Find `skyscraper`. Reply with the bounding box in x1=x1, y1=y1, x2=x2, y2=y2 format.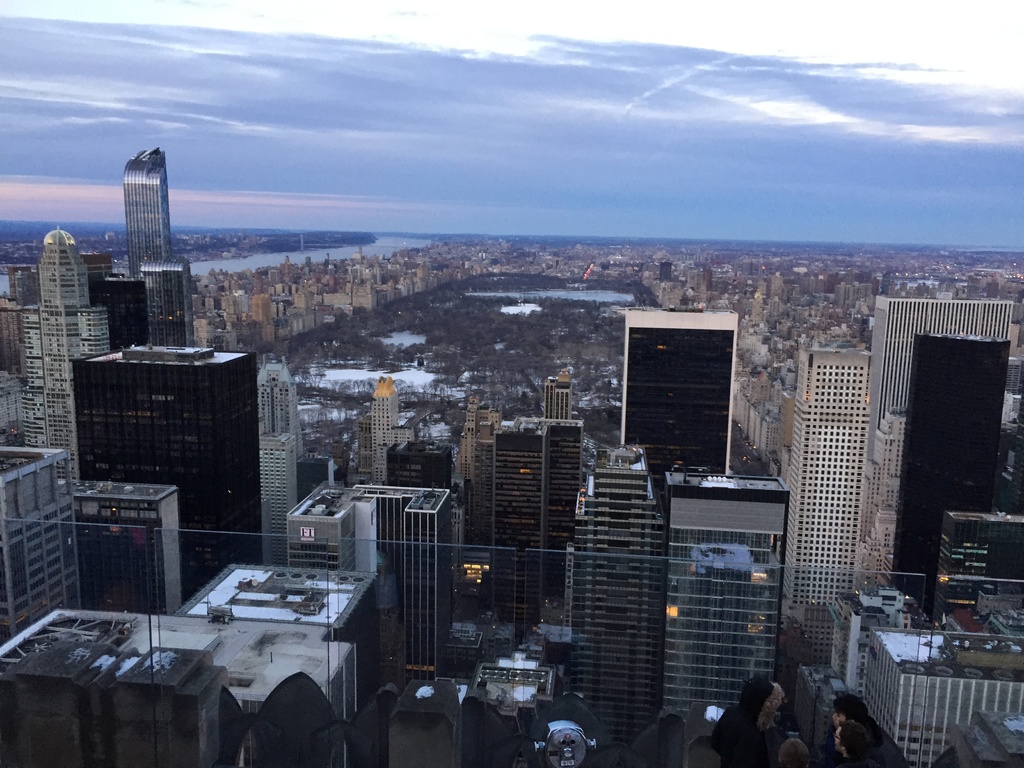
x1=146, y1=257, x2=204, y2=362.
